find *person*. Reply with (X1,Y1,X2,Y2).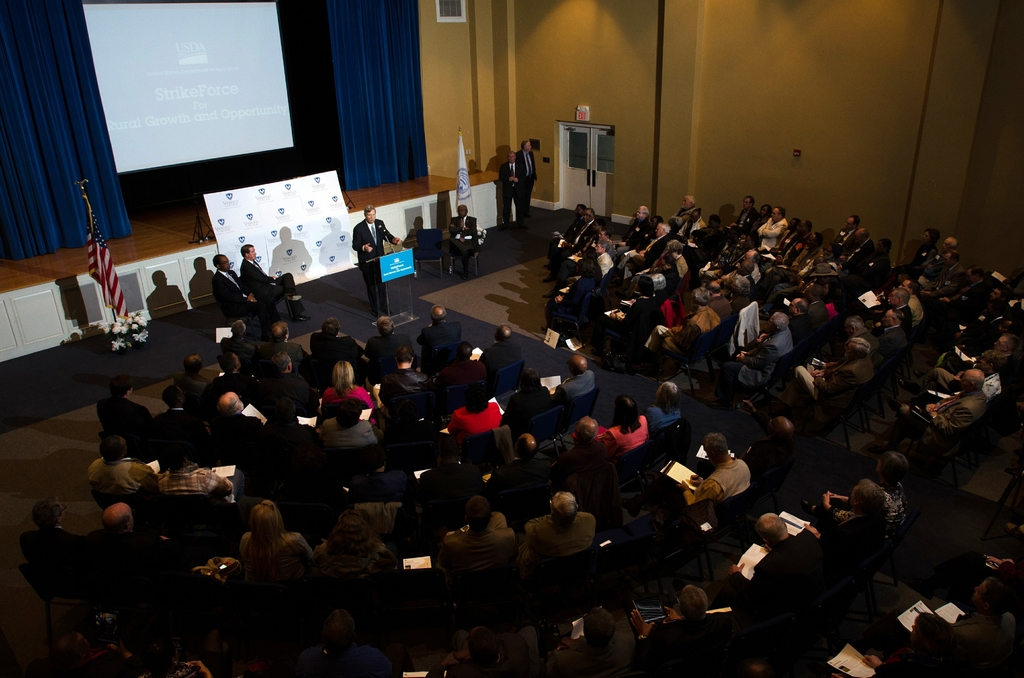
(548,209,607,266).
